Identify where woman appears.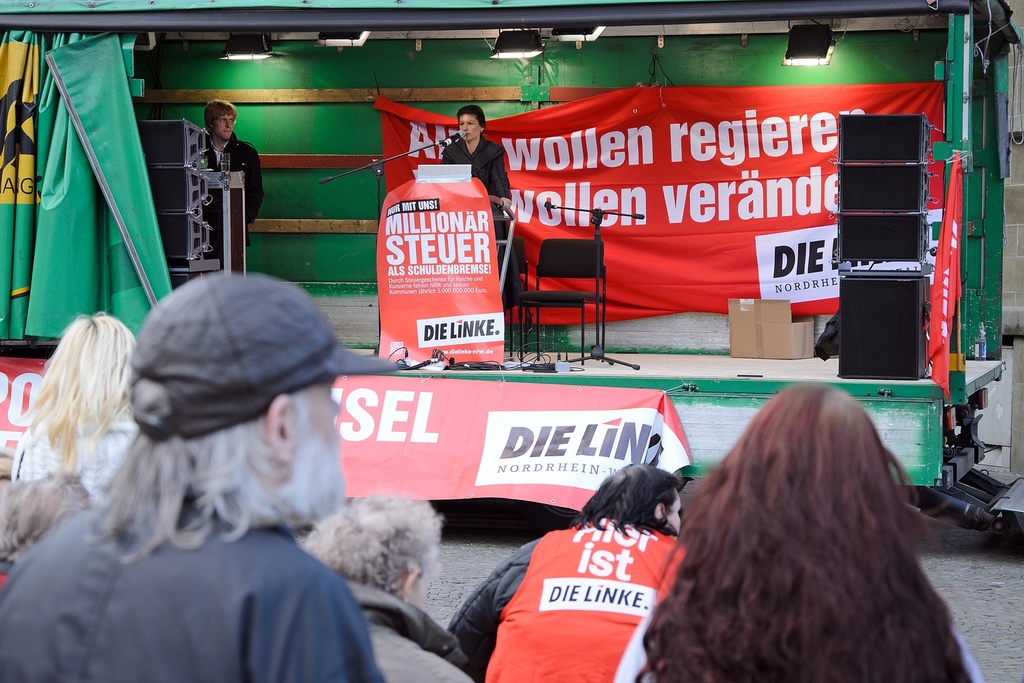
Appears at [left=613, top=384, right=984, bottom=682].
